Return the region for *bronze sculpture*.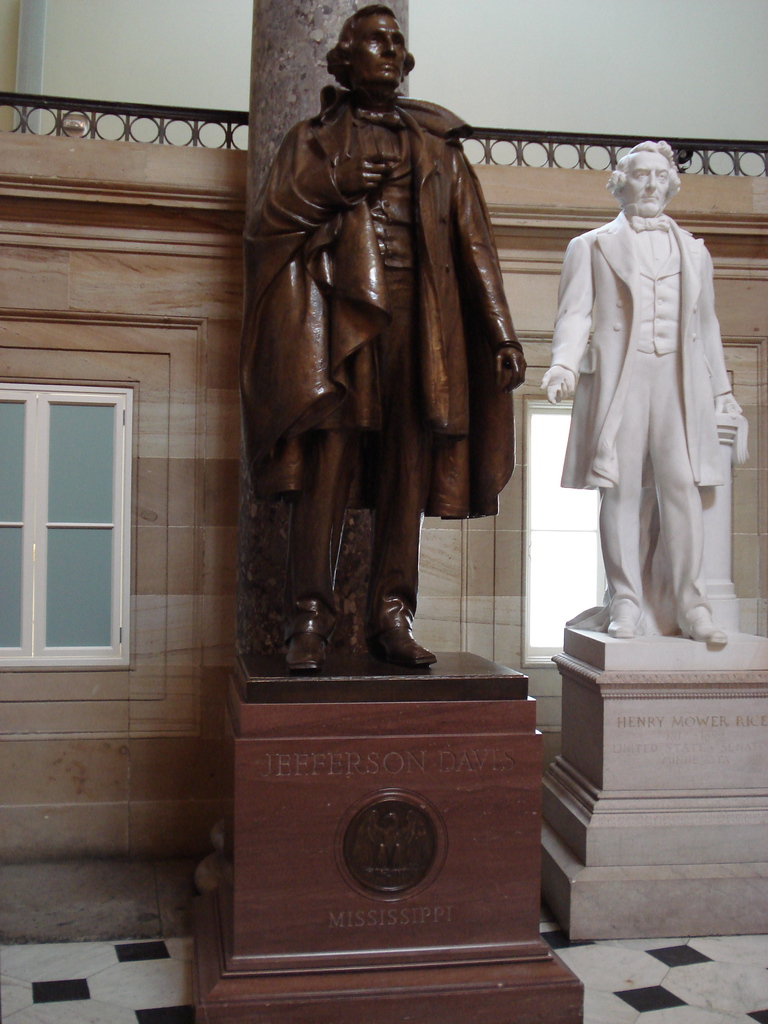
region(532, 136, 749, 648).
